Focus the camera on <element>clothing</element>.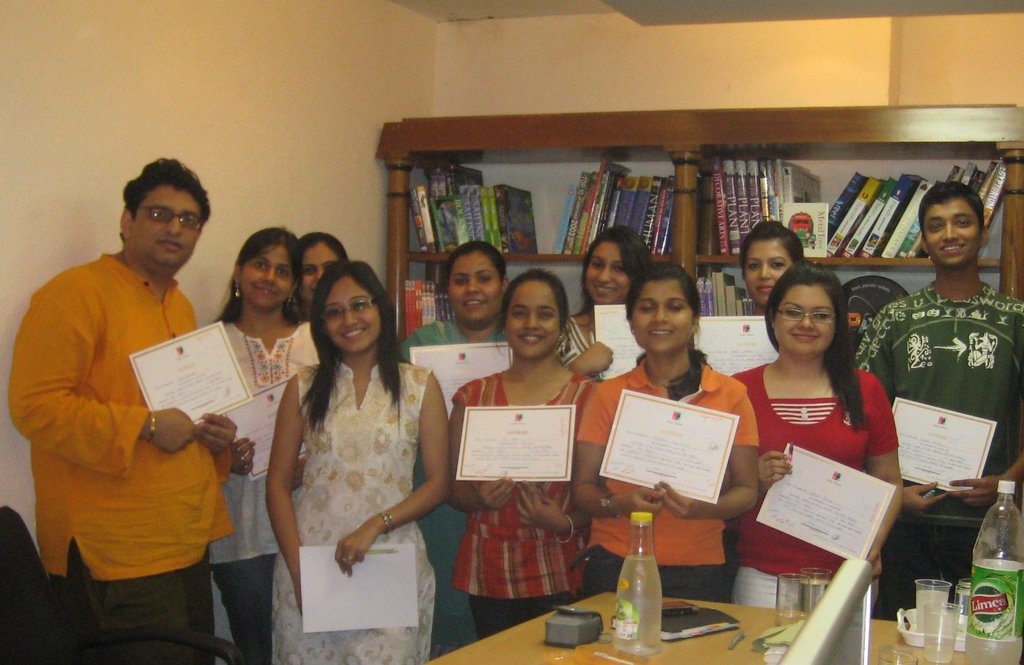
Focus region: 554, 315, 594, 385.
